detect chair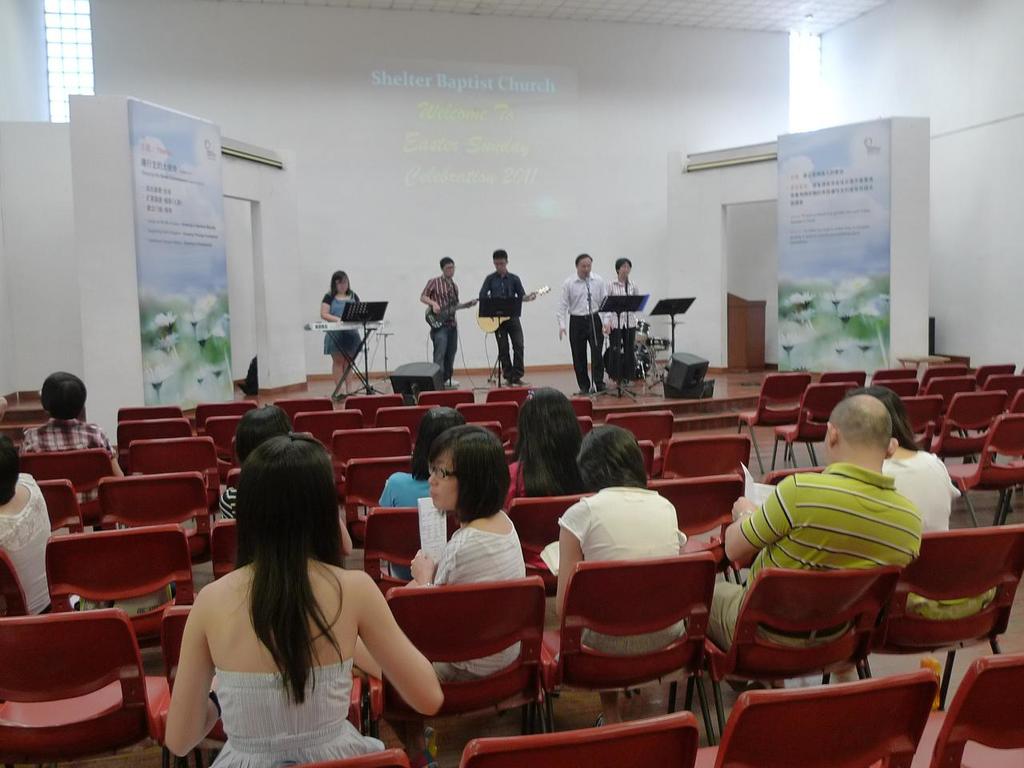
rect(933, 389, 1005, 461)
